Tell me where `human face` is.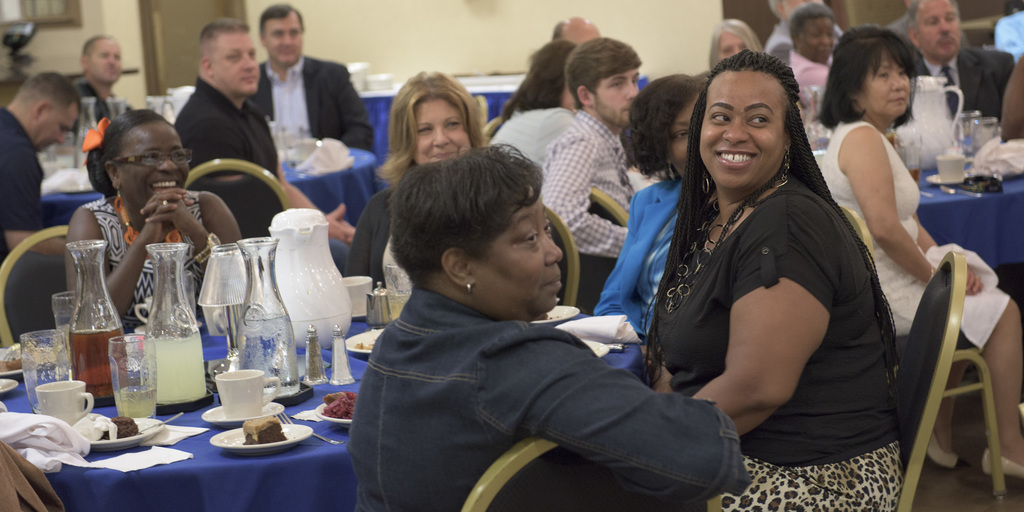
`human face` is at [left=414, top=101, right=467, bottom=168].
